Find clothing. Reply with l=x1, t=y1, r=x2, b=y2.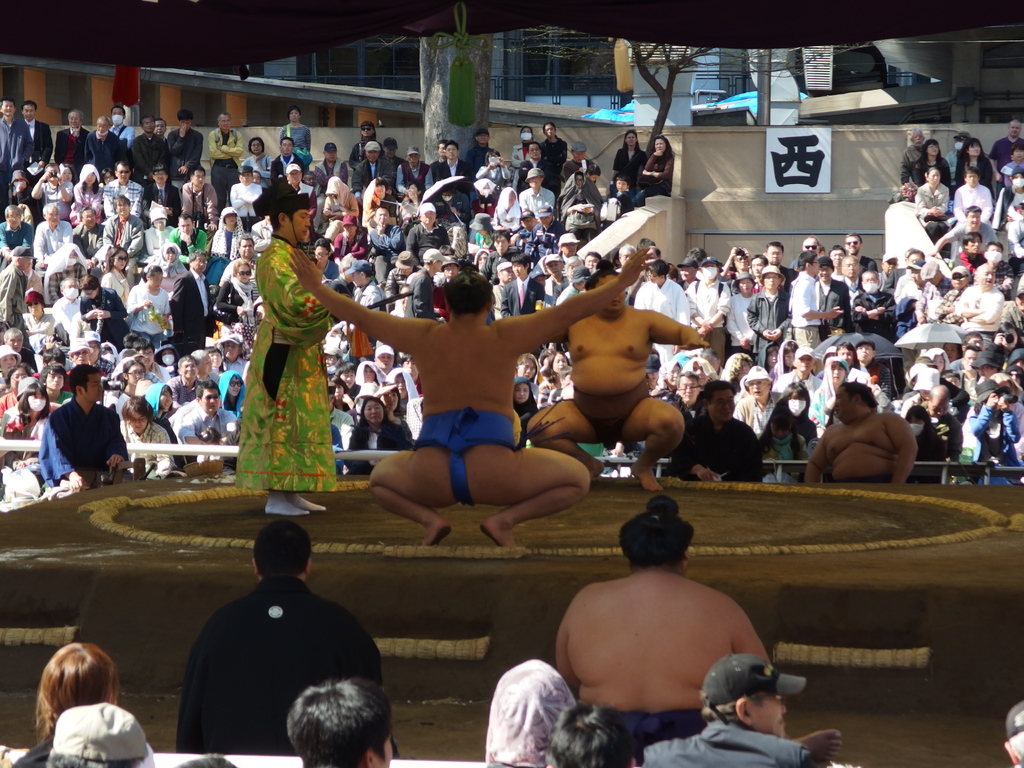
l=466, t=141, r=493, b=171.
